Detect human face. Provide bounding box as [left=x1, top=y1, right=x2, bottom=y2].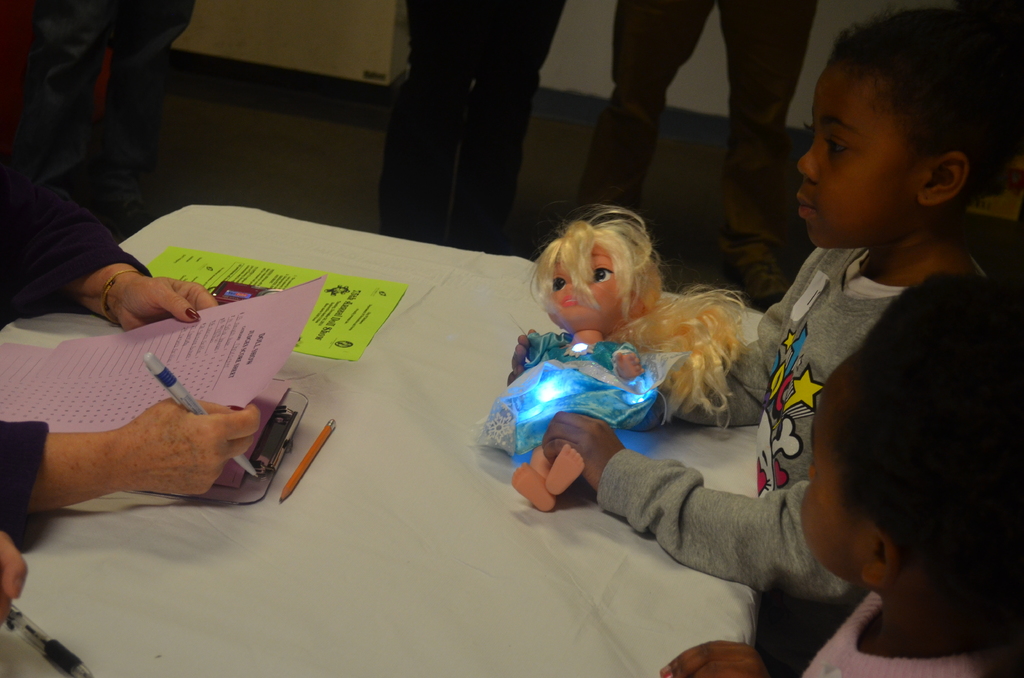
[left=545, top=245, right=625, bottom=332].
